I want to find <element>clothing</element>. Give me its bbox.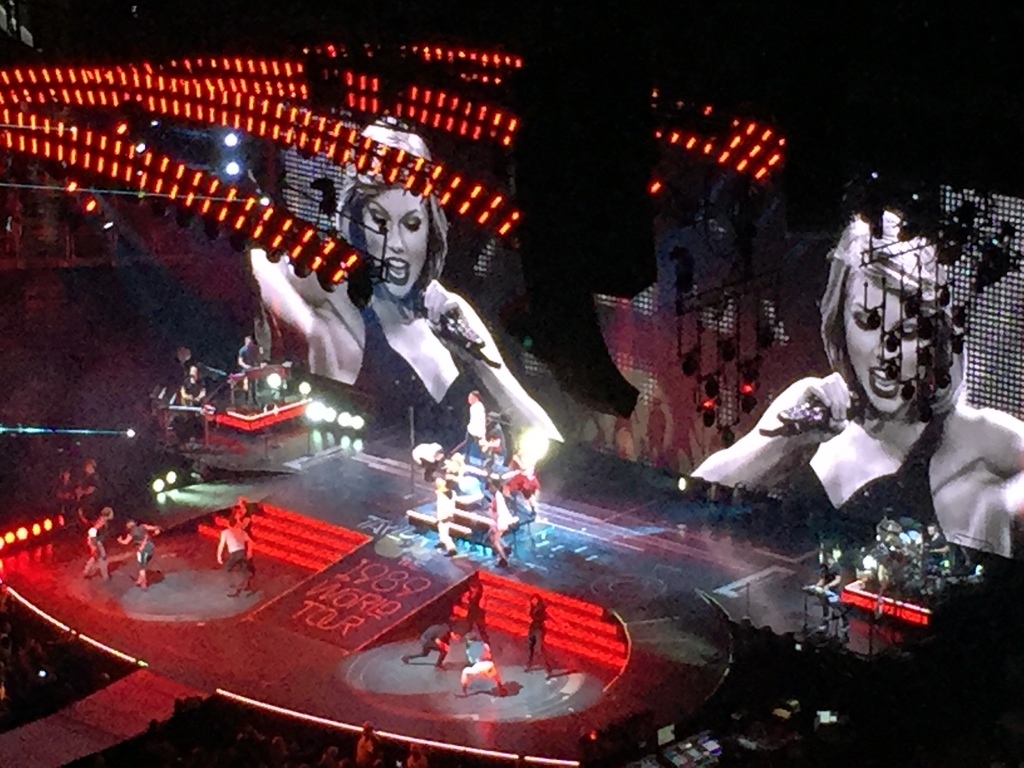
(left=526, top=601, right=548, bottom=673).
